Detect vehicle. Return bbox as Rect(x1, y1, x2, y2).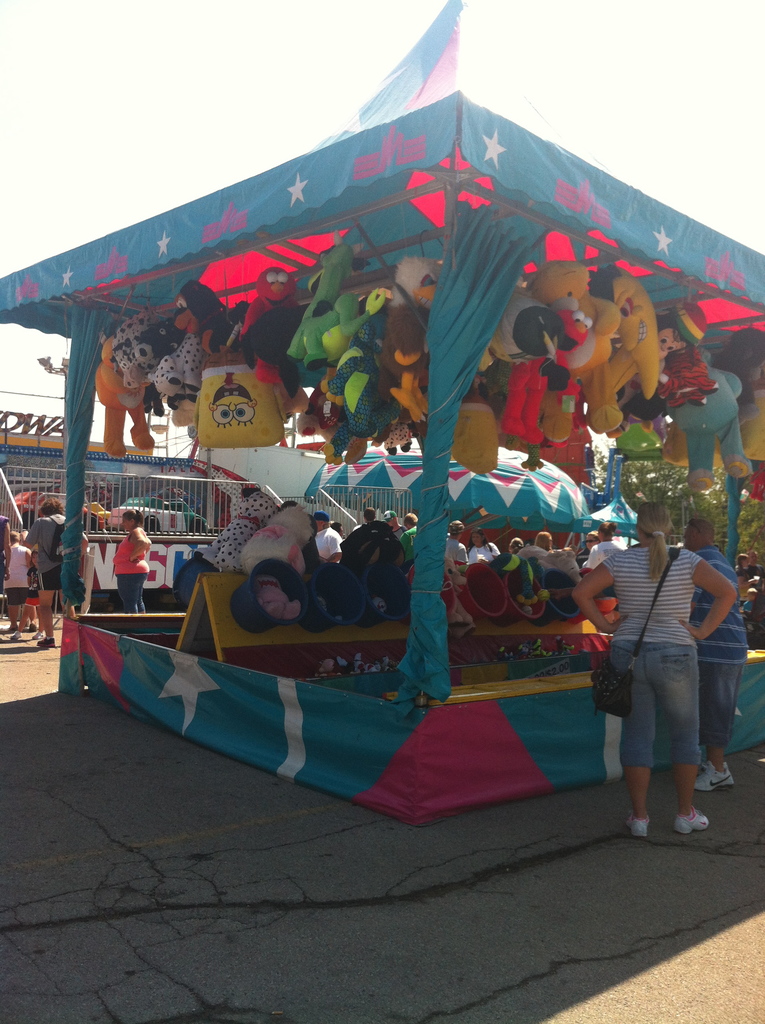
Rect(3, 489, 106, 531).
